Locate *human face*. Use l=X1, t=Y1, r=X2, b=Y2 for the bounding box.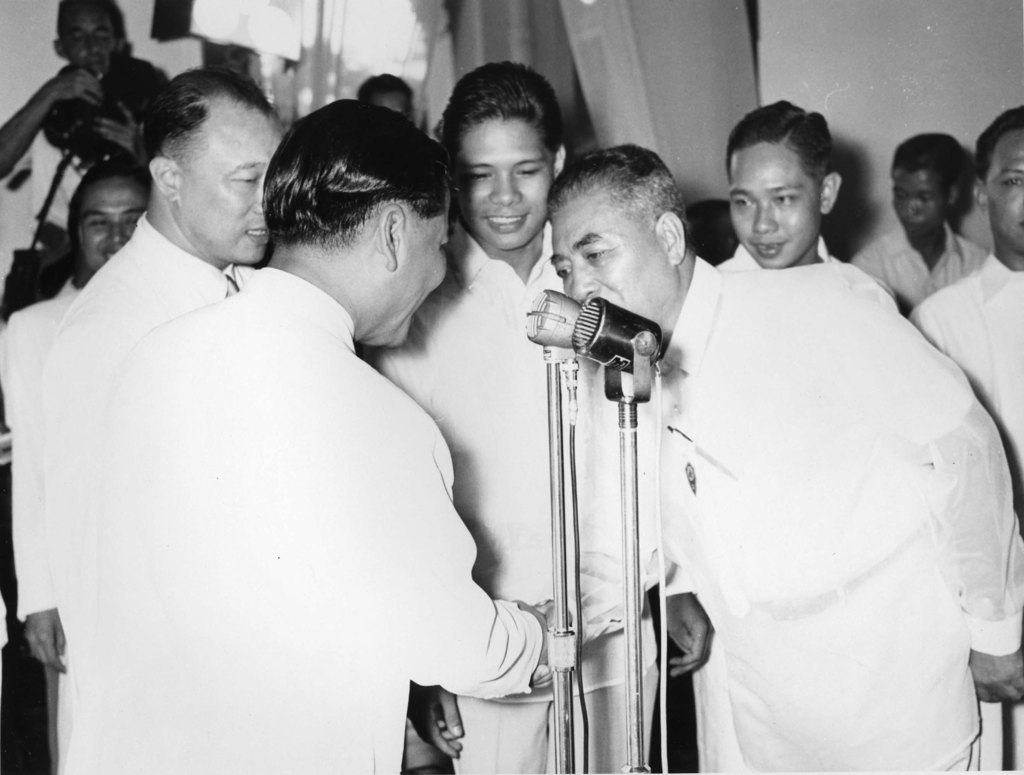
l=177, t=104, r=280, b=257.
